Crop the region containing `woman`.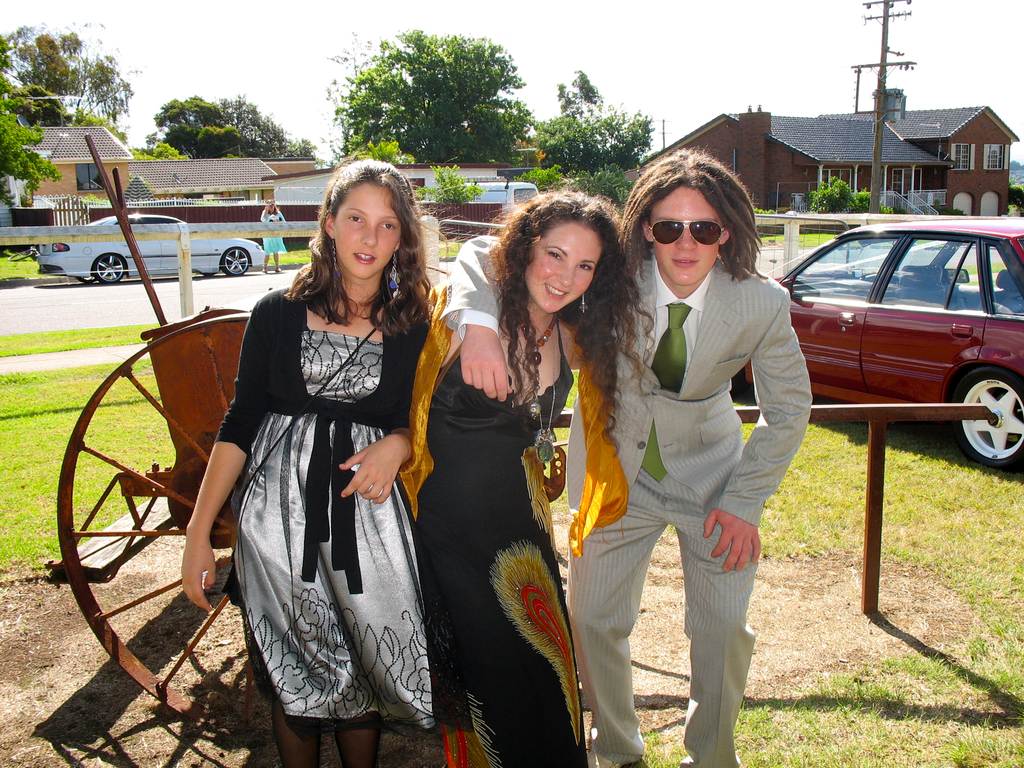
Crop region: detection(256, 203, 284, 273).
